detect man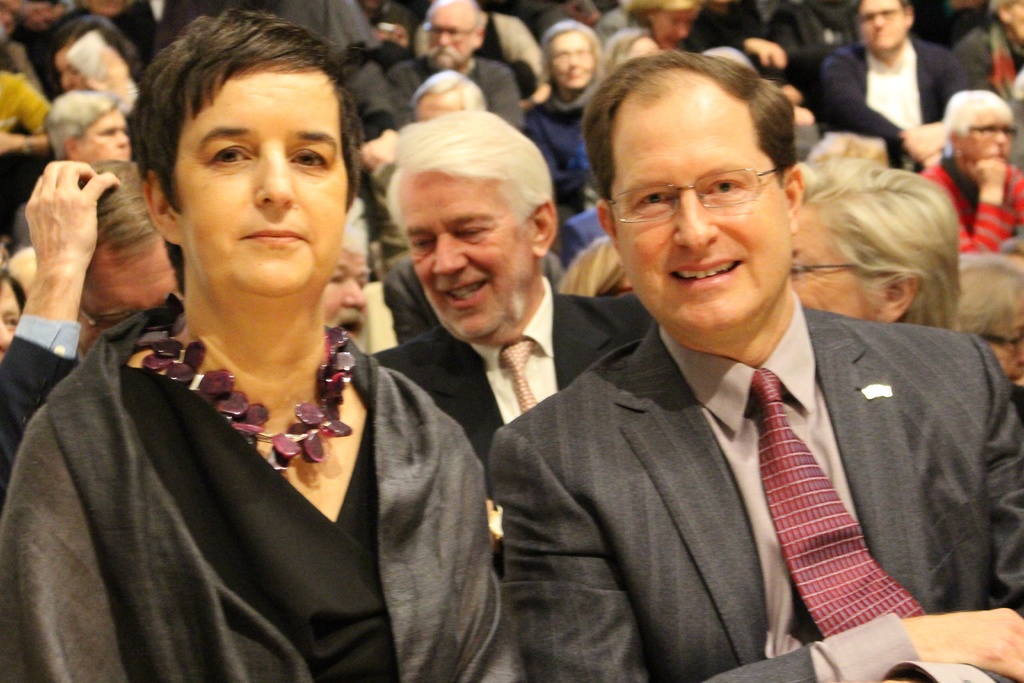
[368, 68, 493, 295]
